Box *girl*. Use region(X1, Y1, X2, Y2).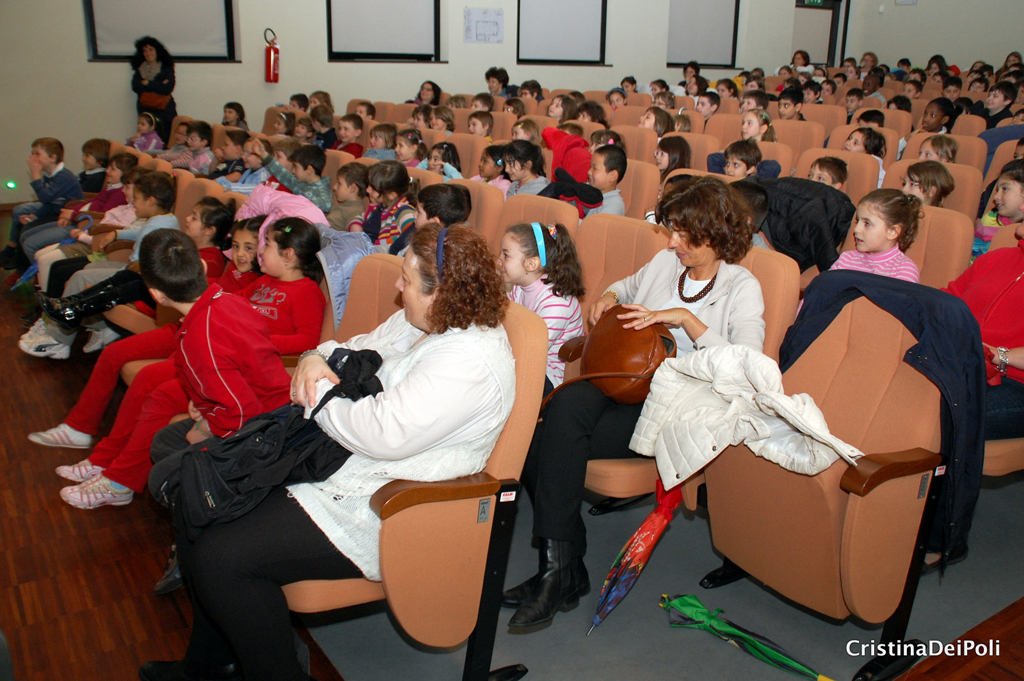
region(502, 96, 526, 115).
